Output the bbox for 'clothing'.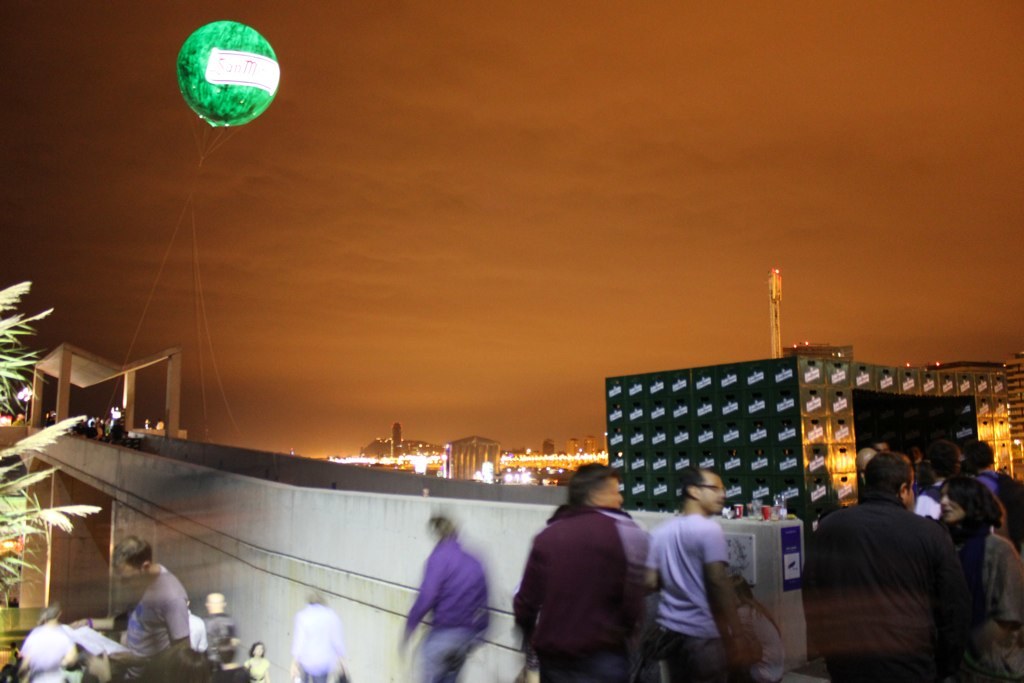
[left=16, top=618, right=72, bottom=682].
